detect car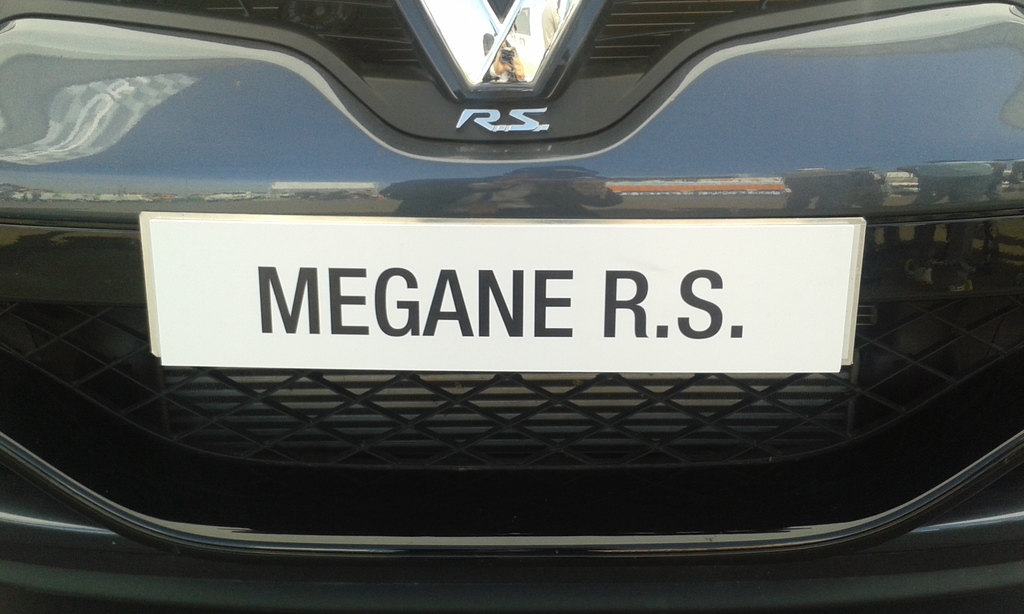
(0,0,1023,613)
